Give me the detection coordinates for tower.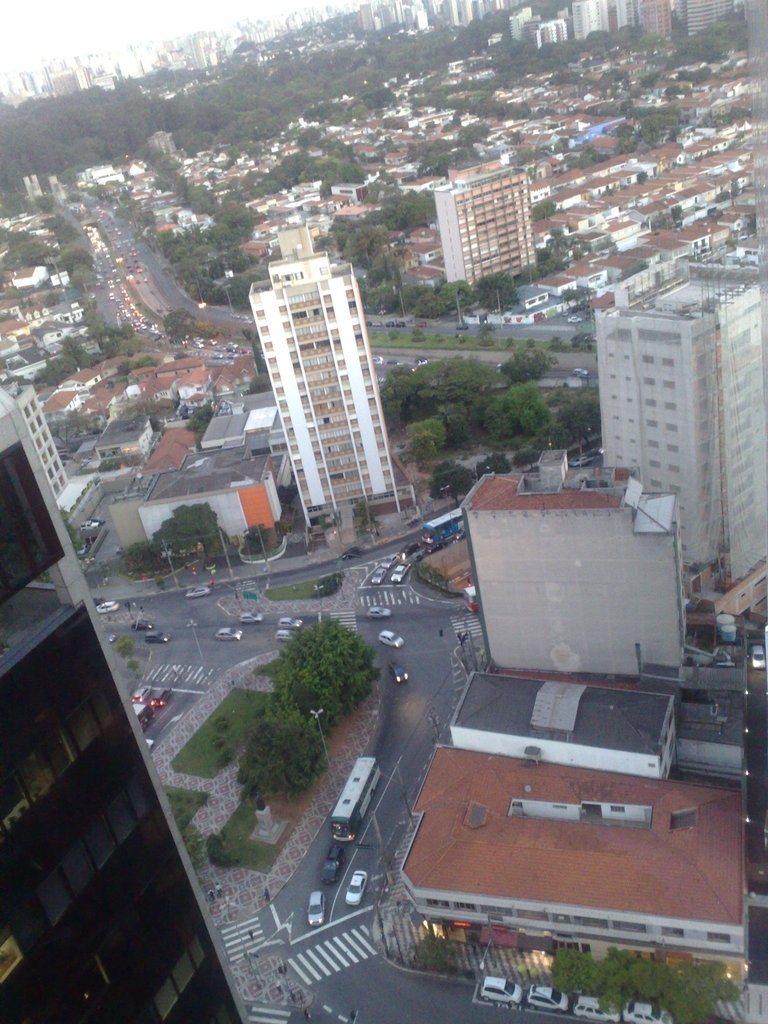
[461,440,696,682].
